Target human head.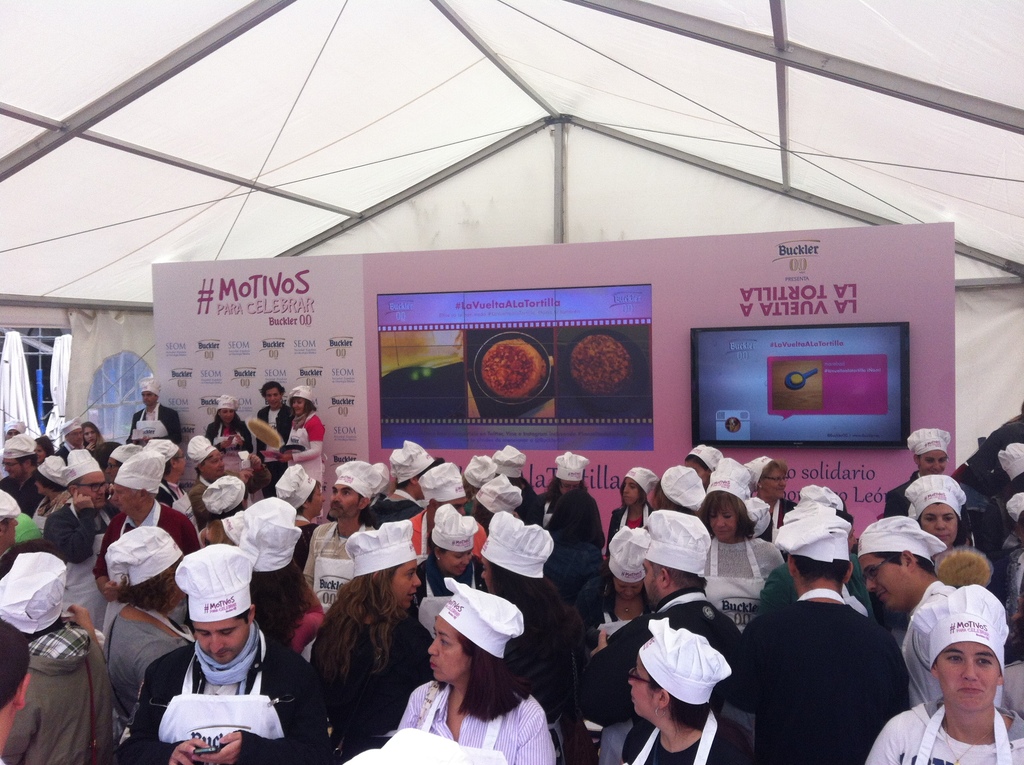
Target region: select_region(2, 415, 28, 441).
